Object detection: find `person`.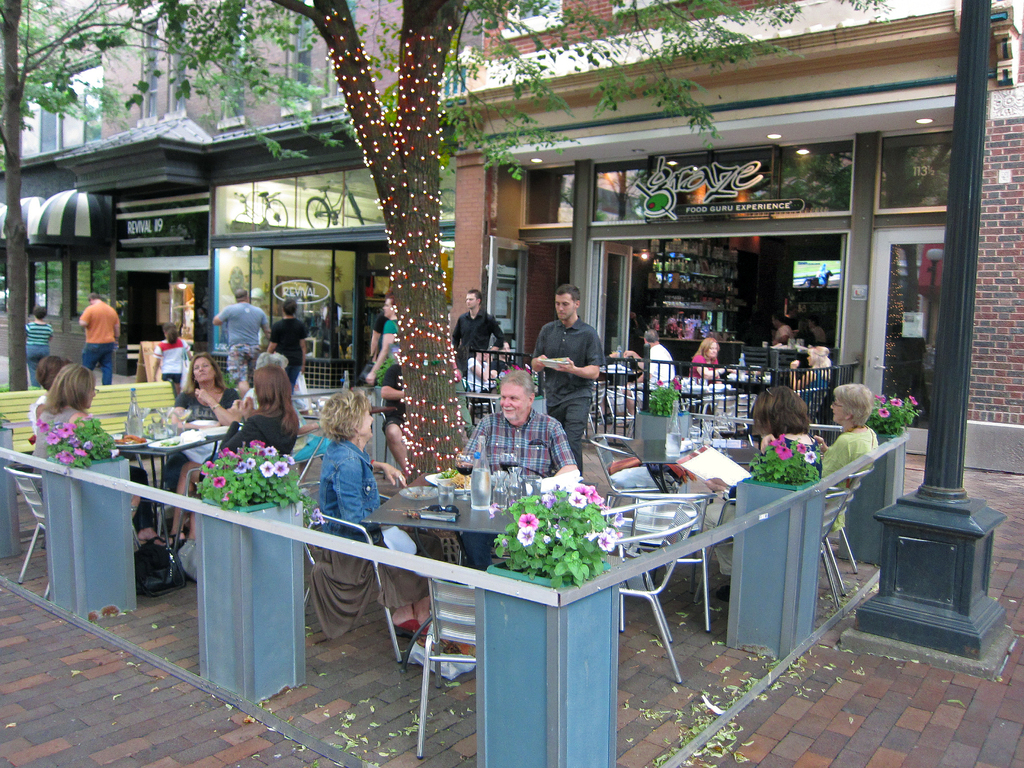
pyautogui.locateOnScreen(354, 294, 403, 387).
